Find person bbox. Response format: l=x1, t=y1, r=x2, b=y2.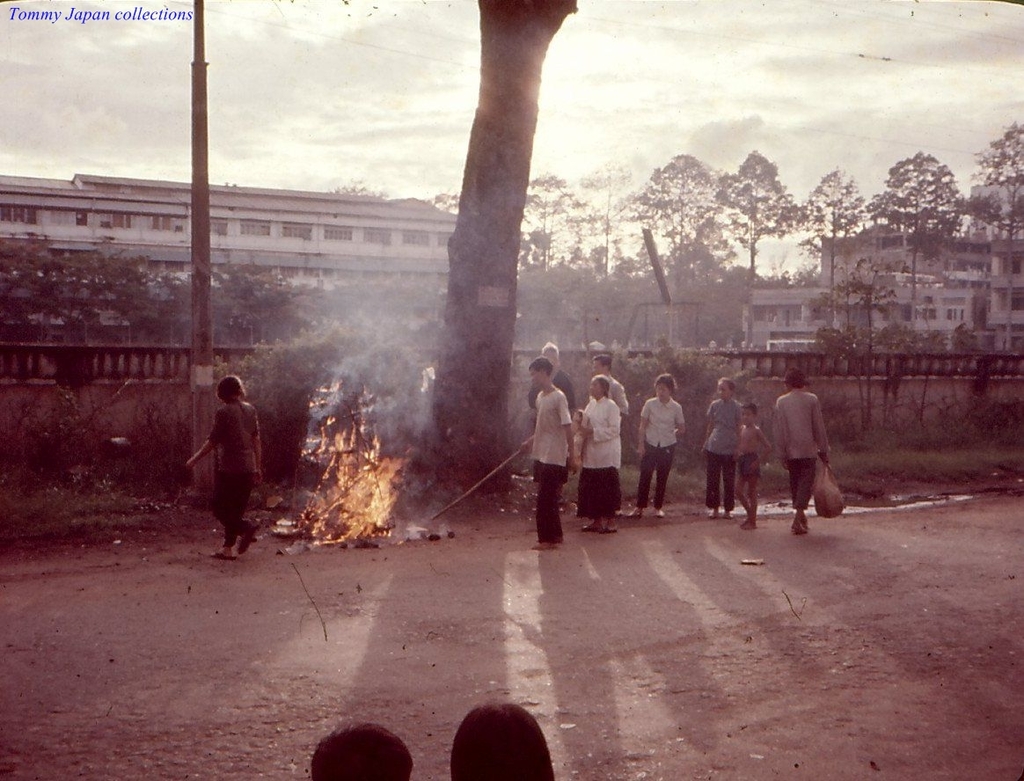
l=776, t=366, r=829, b=535.
